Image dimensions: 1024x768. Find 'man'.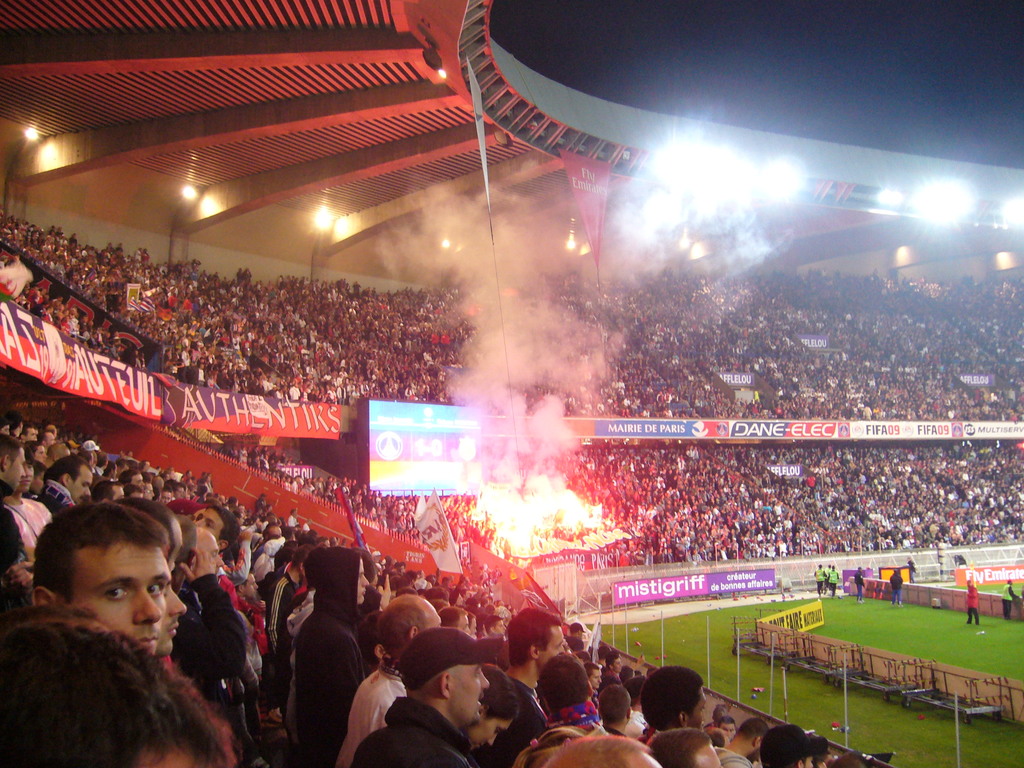
detection(364, 647, 541, 767).
